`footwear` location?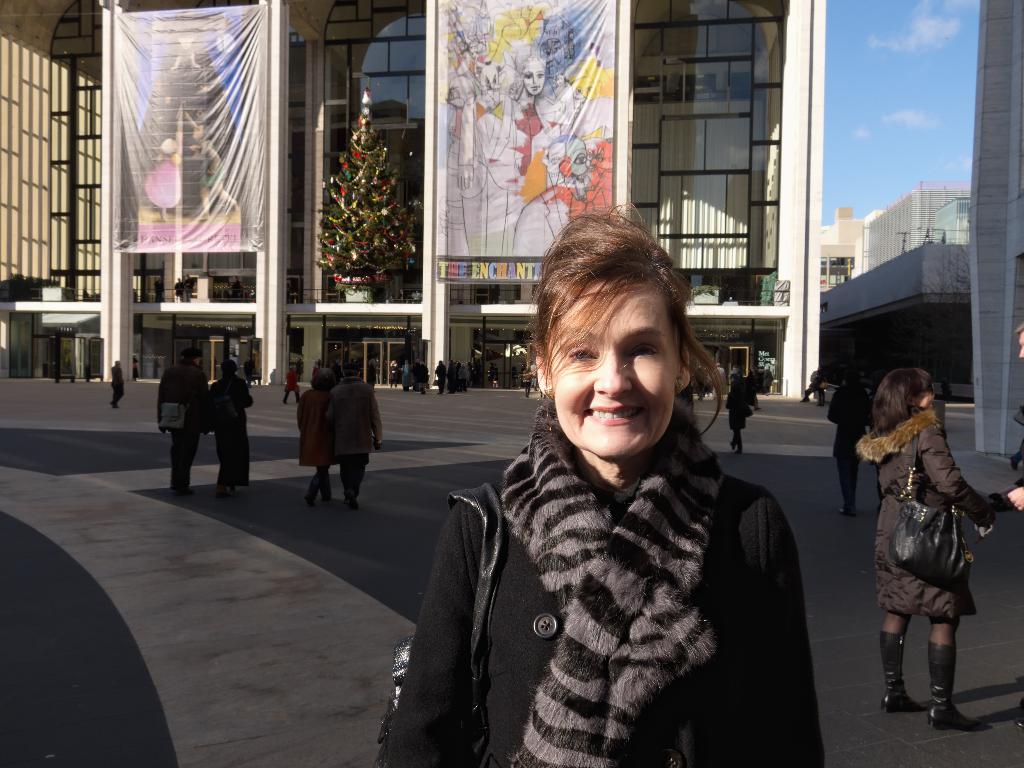
locate(838, 508, 860, 518)
